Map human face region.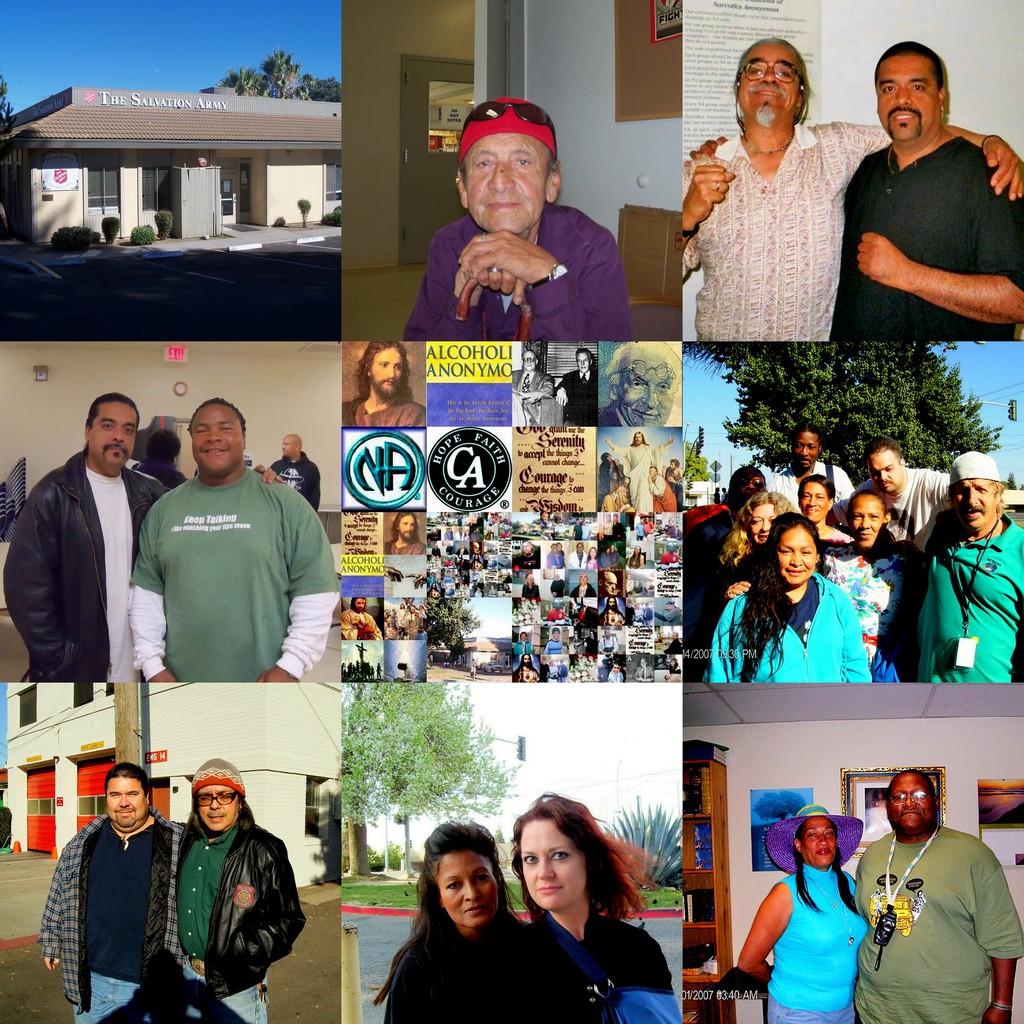
Mapped to x1=795 y1=810 x2=836 y2=867.
